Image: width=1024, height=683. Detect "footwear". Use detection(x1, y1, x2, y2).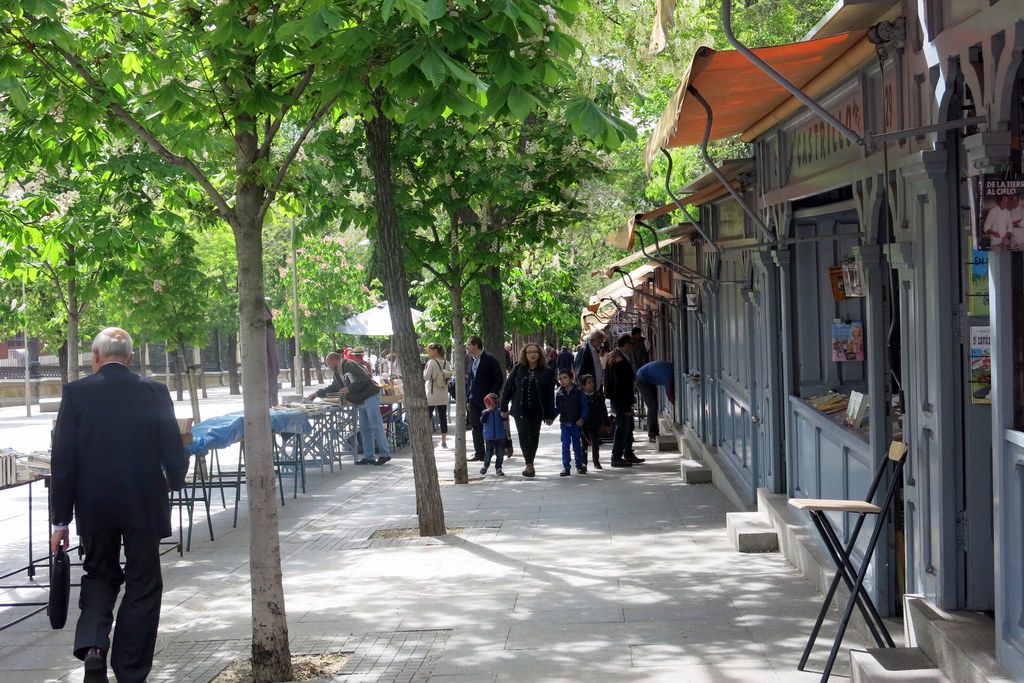
detection(517, 471, 528, 477).
